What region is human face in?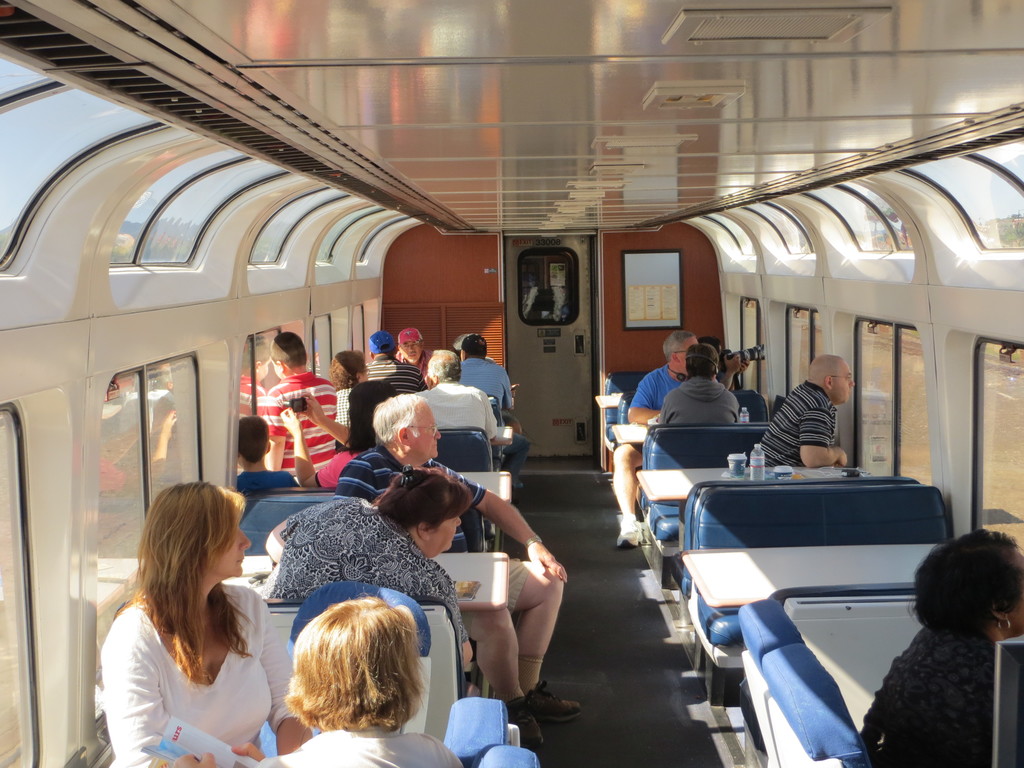
crop(1011, 546, 1023, 632).
